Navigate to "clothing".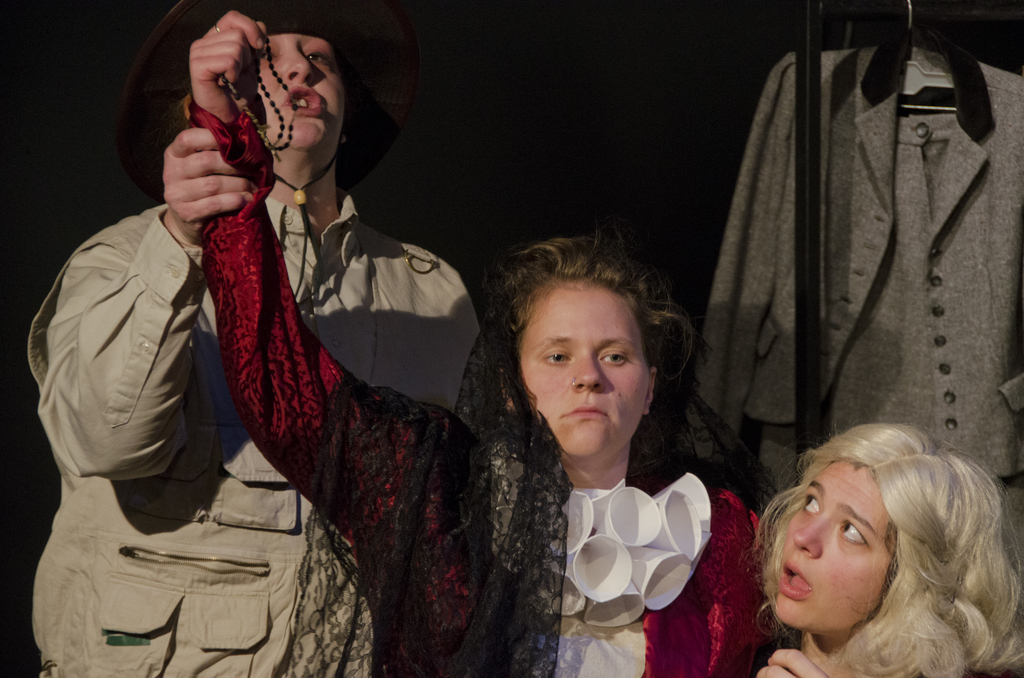
Navigation target: [658,40,1023,590].
